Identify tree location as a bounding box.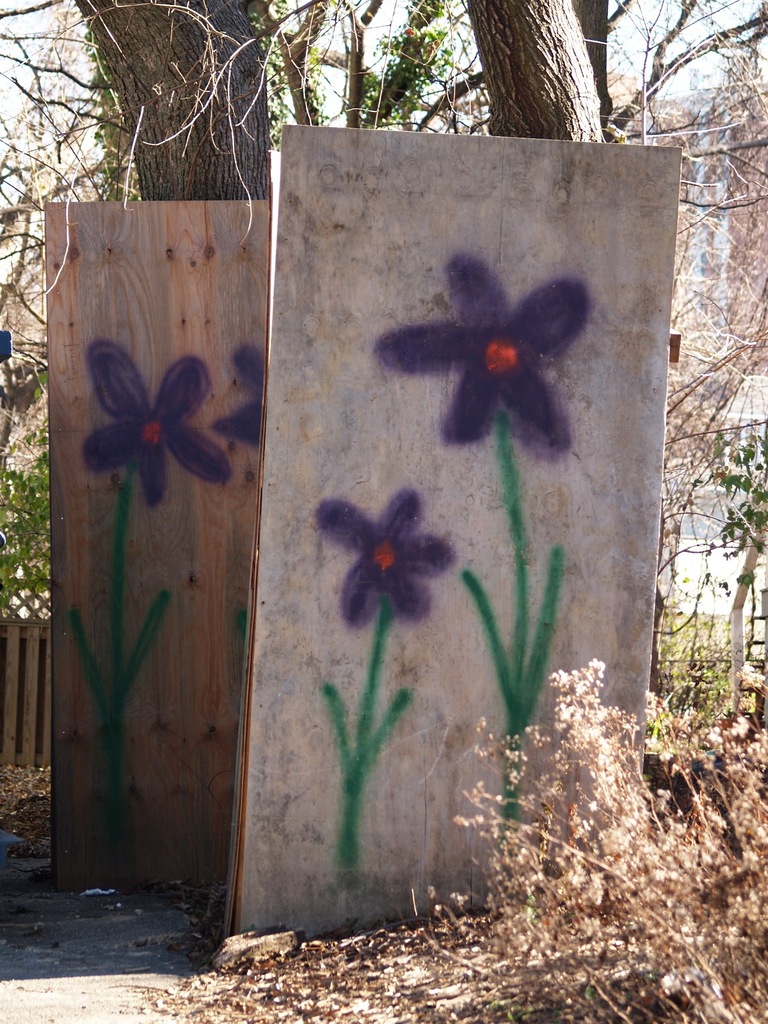
pyautogui.locateOnScreen(471, 0, 607, 144).
